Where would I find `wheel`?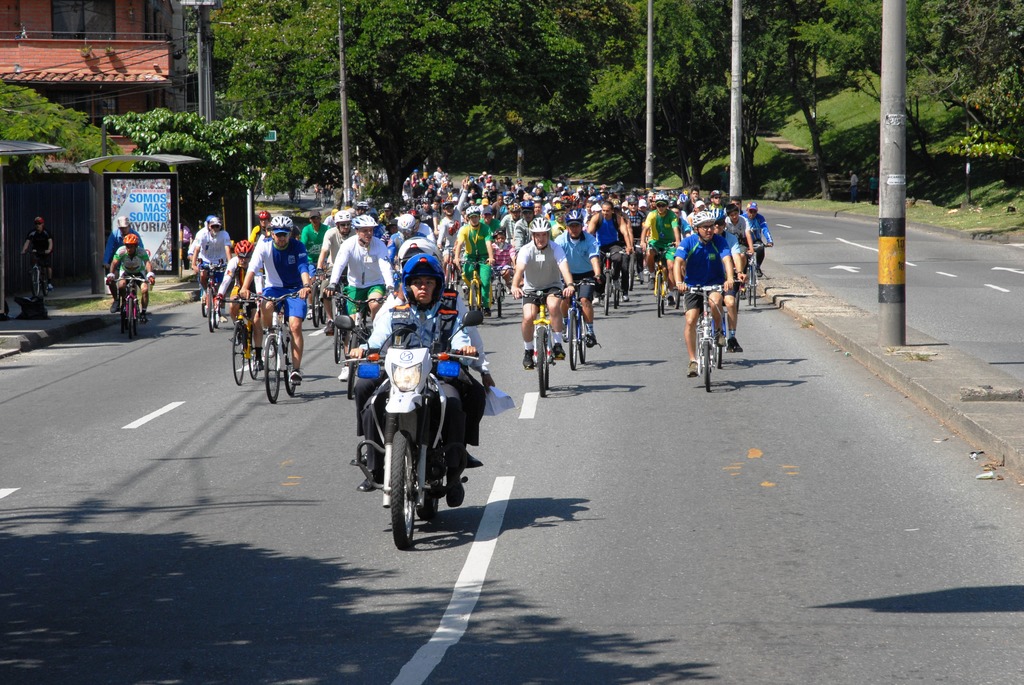
At bbox(661, 290, 666, 313).
